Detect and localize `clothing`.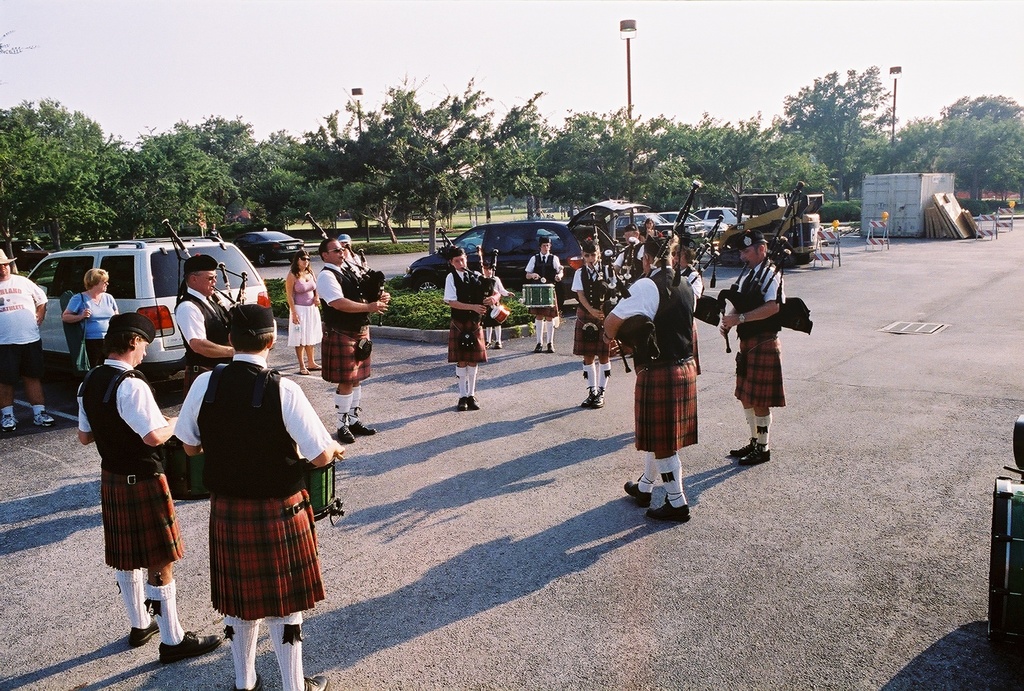
Localized at 171,286,233,384.
